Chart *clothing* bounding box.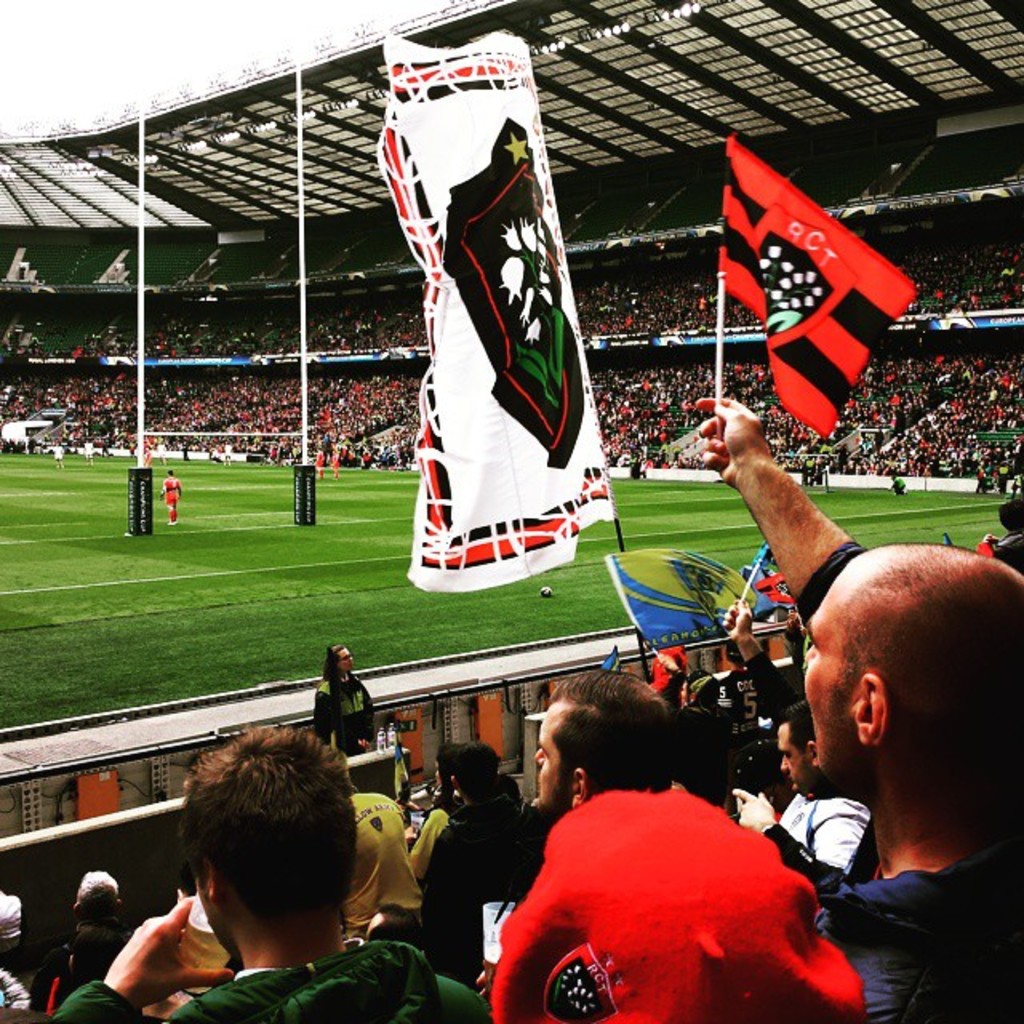
Charted: {"x1": 307, "y1": 677, "x2": 371, "y2": 750}.
